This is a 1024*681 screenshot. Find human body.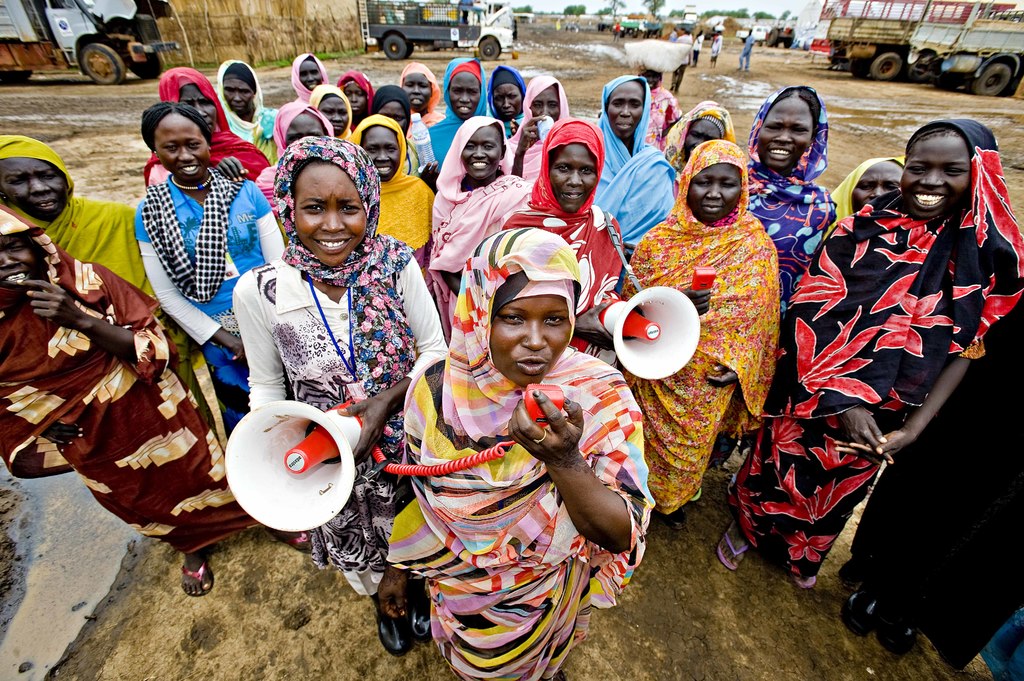
Bounding box: bbox=(747, 86, 831, 284).
